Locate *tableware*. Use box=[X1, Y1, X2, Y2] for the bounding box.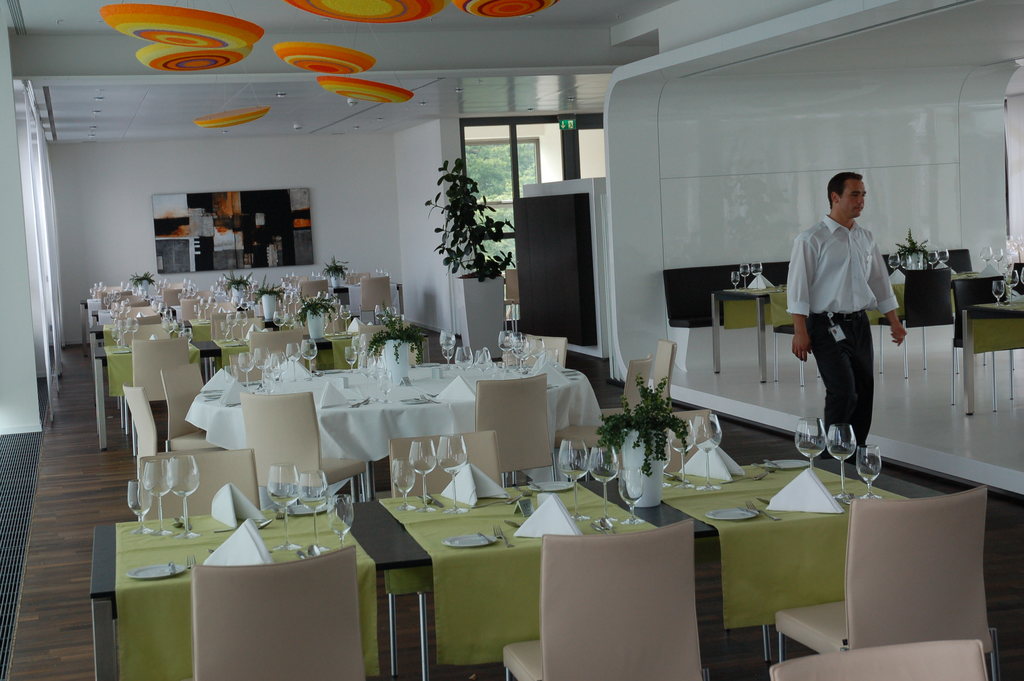
box=[937, 248, 949, 267].
